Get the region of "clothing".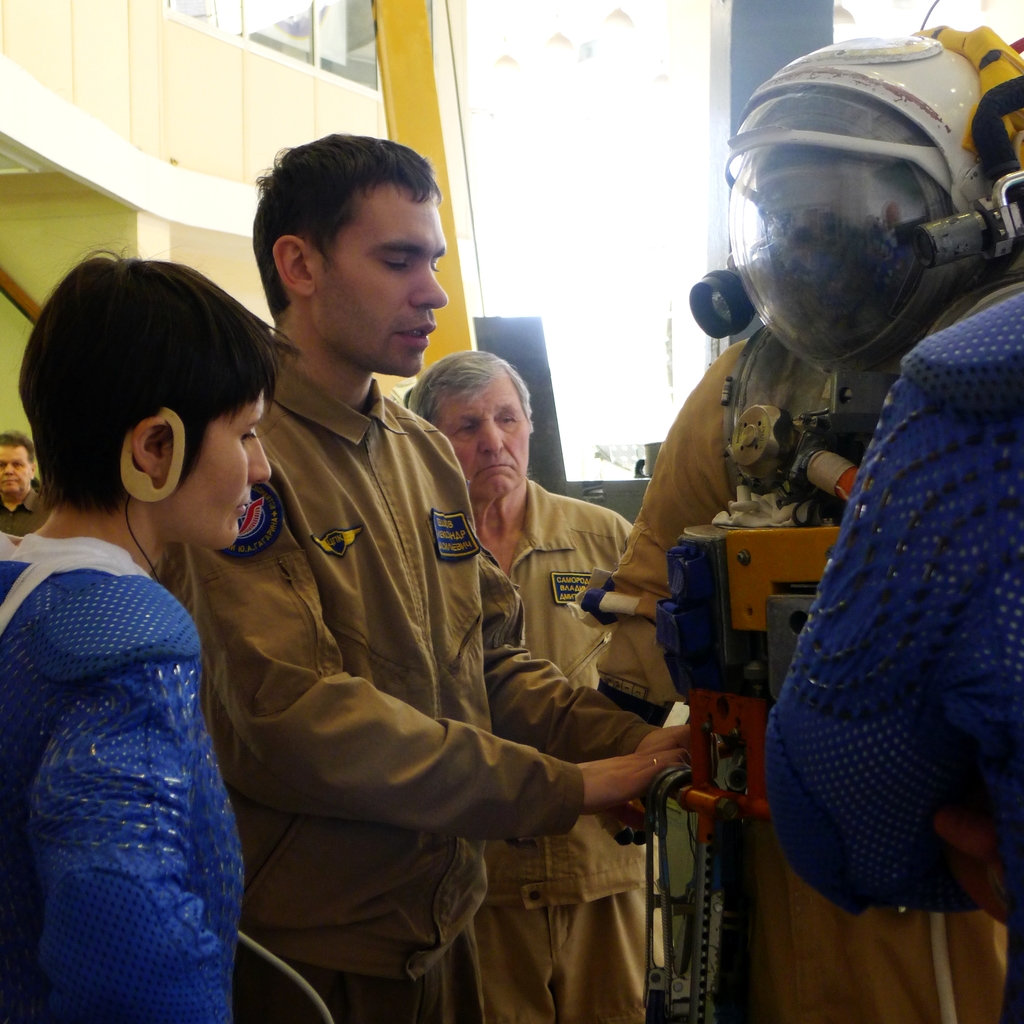
select_region(765, 290, 1023, 925).
